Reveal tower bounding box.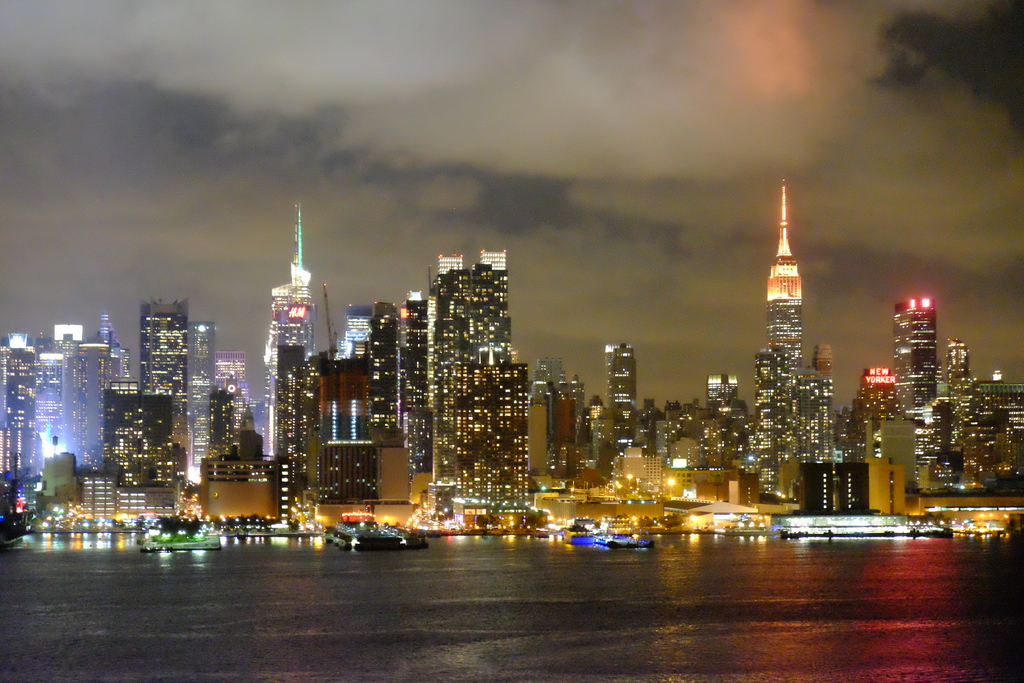
Revealed: box=[430, 355, 538, 511].
